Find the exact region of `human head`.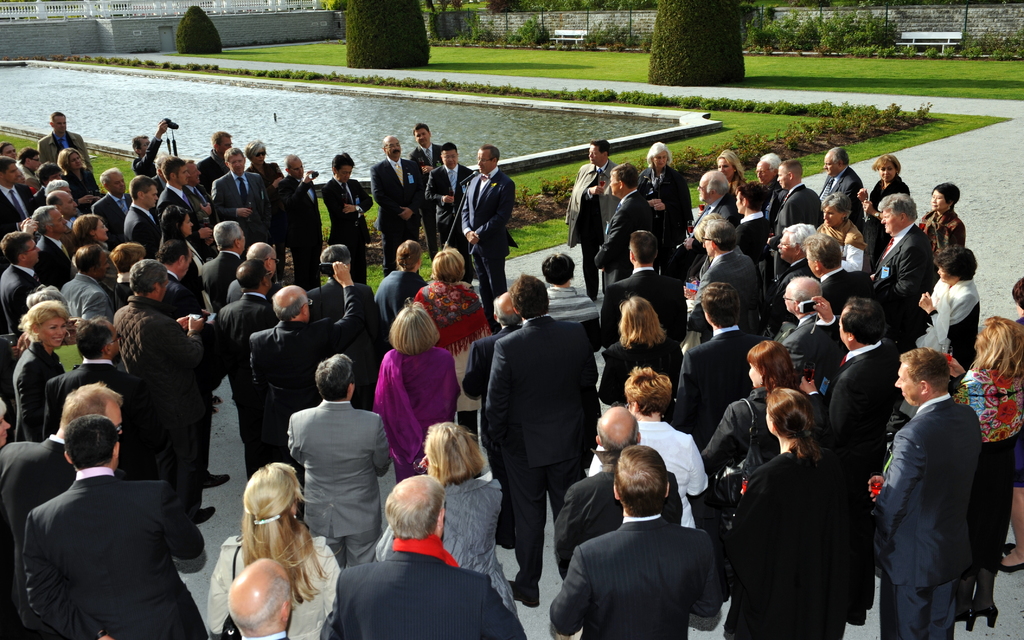
Exact region: 628, 231, 660, 264.
